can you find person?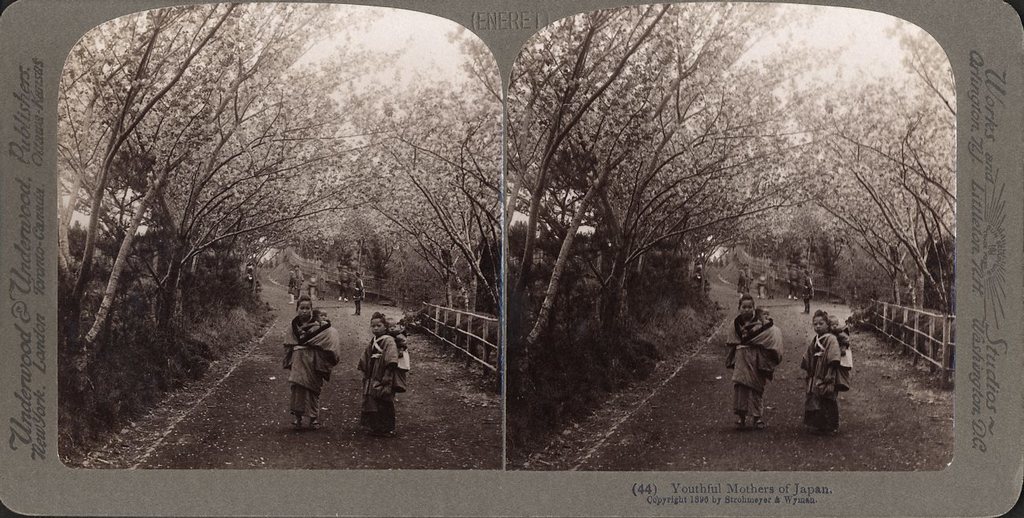
Yes, bounding box: x1=274 y1=281 x2=328 y2=434.
